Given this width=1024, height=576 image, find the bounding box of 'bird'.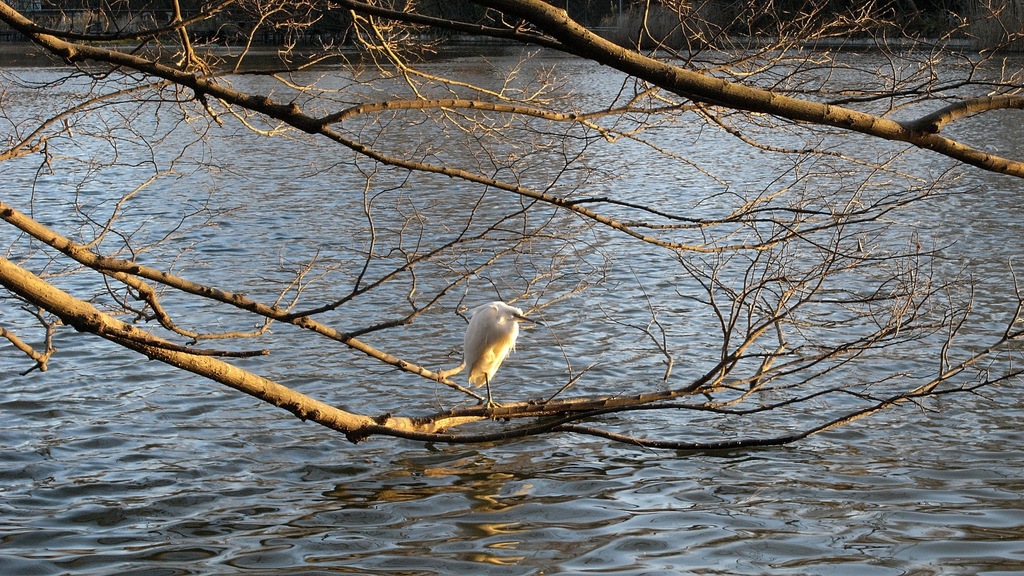
(left=440, top=295, right=545, bottom=398).
